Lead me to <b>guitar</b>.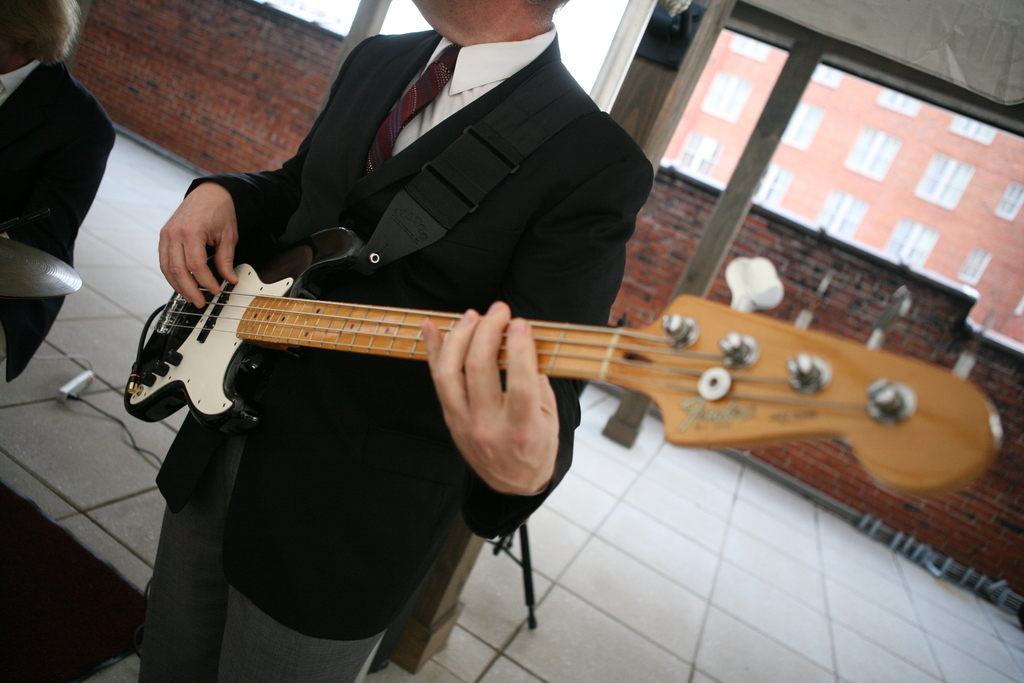
Lead to [x1=105, y1=213, x2=1016, y2=583].
